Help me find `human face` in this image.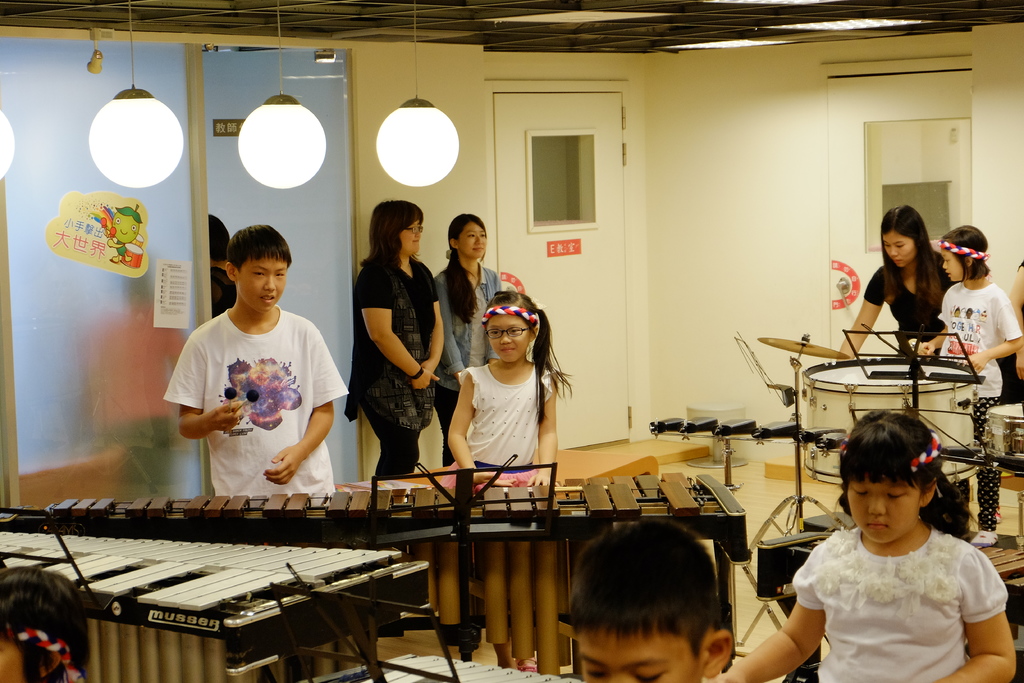
Found it: box(879, 238, 916, 270).
